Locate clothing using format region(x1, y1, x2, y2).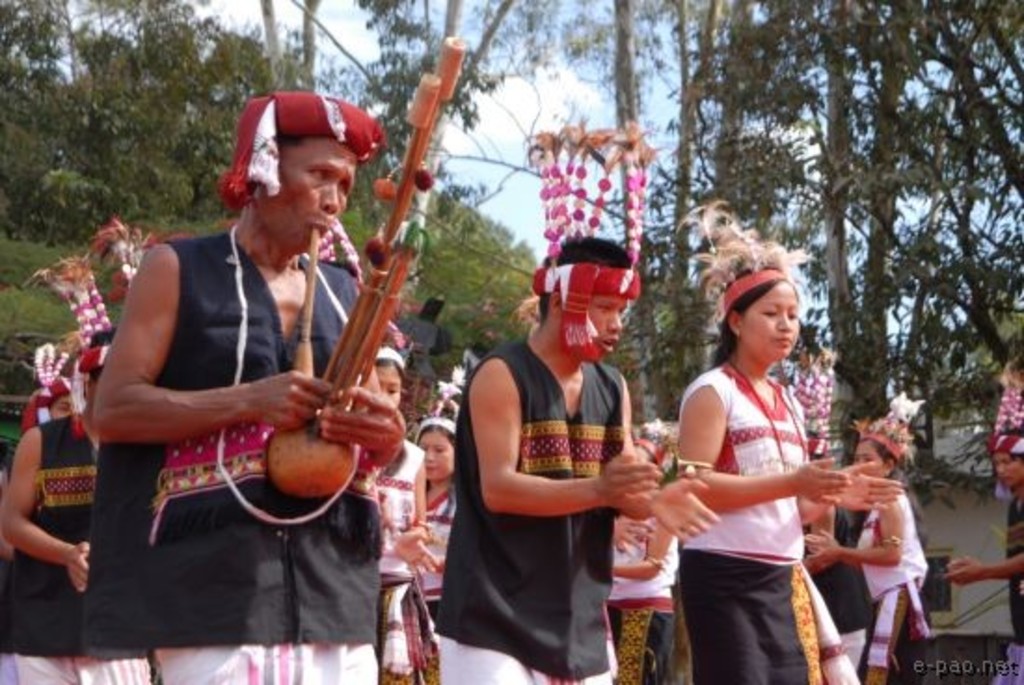
region(452, 290, 655, 653).
